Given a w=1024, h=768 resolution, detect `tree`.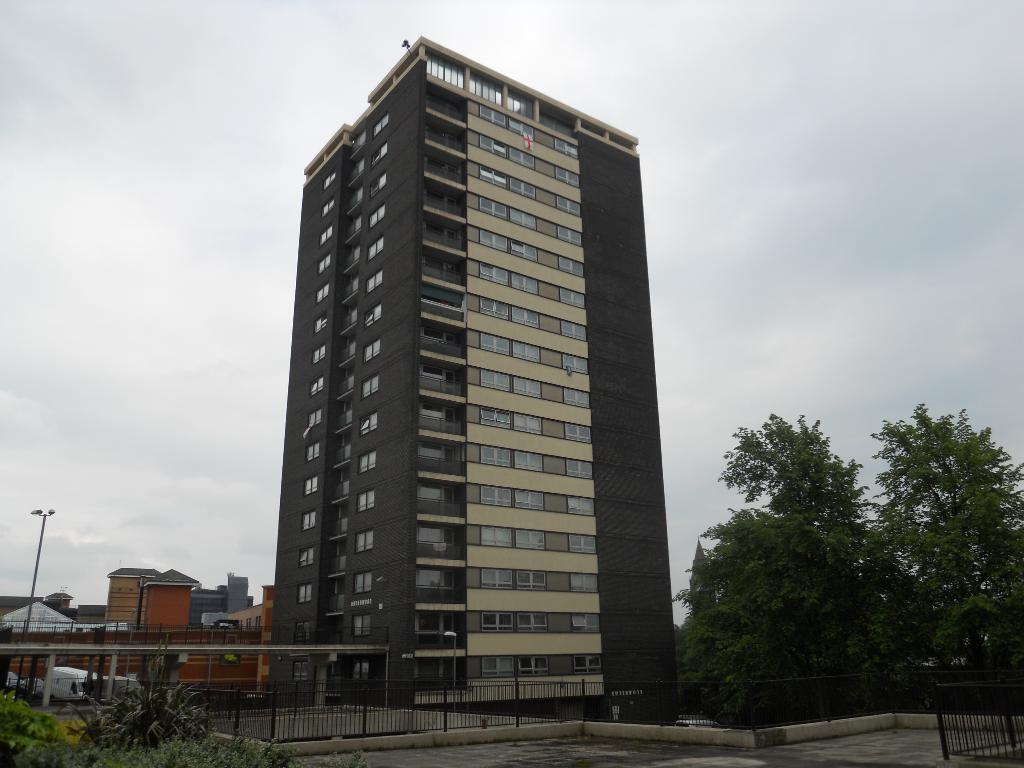
(x1=882, y1=384, x2=1014, y2=677).
